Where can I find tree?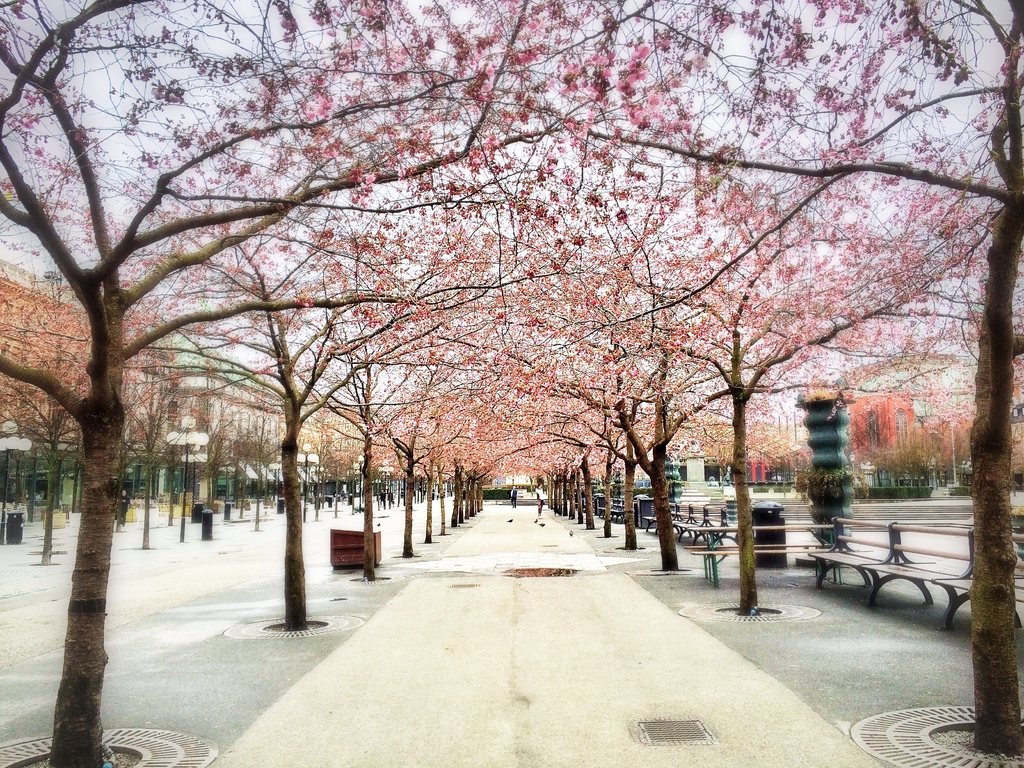
You can find it at l=0, t=0, r=1023, b=767.
